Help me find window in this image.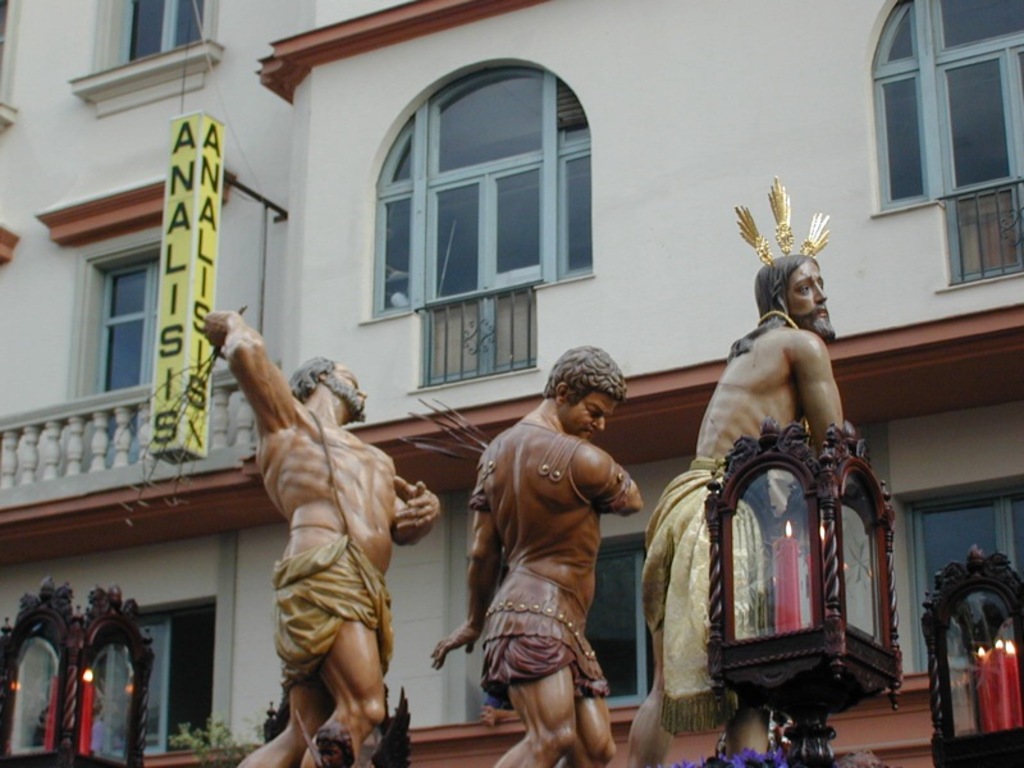
Found it: (67, 0, 225, 119).
